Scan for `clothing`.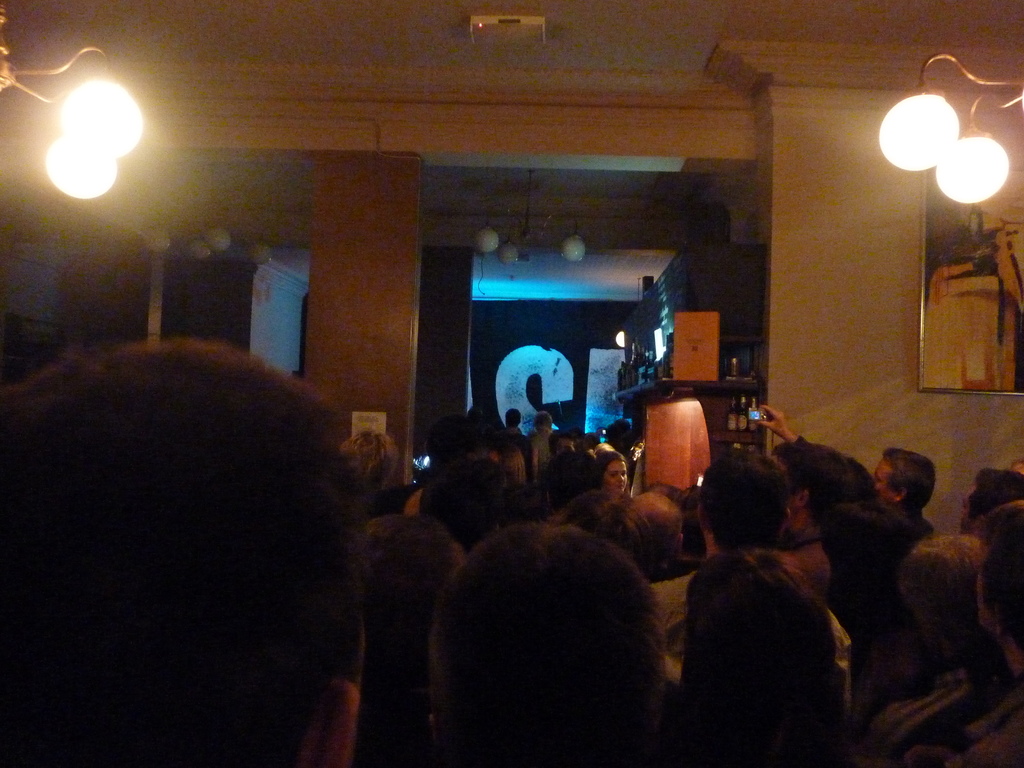
Scan result: bbox=[864, 668, 1023, 767].
